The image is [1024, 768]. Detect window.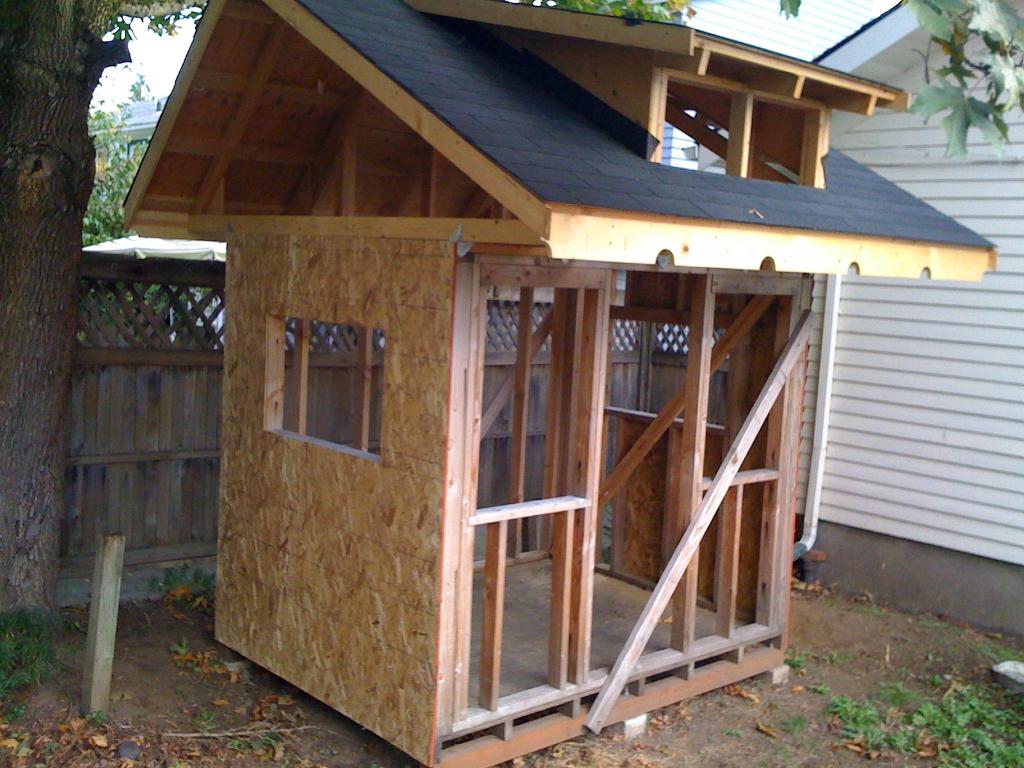
Detection: [266,319,384,456].
